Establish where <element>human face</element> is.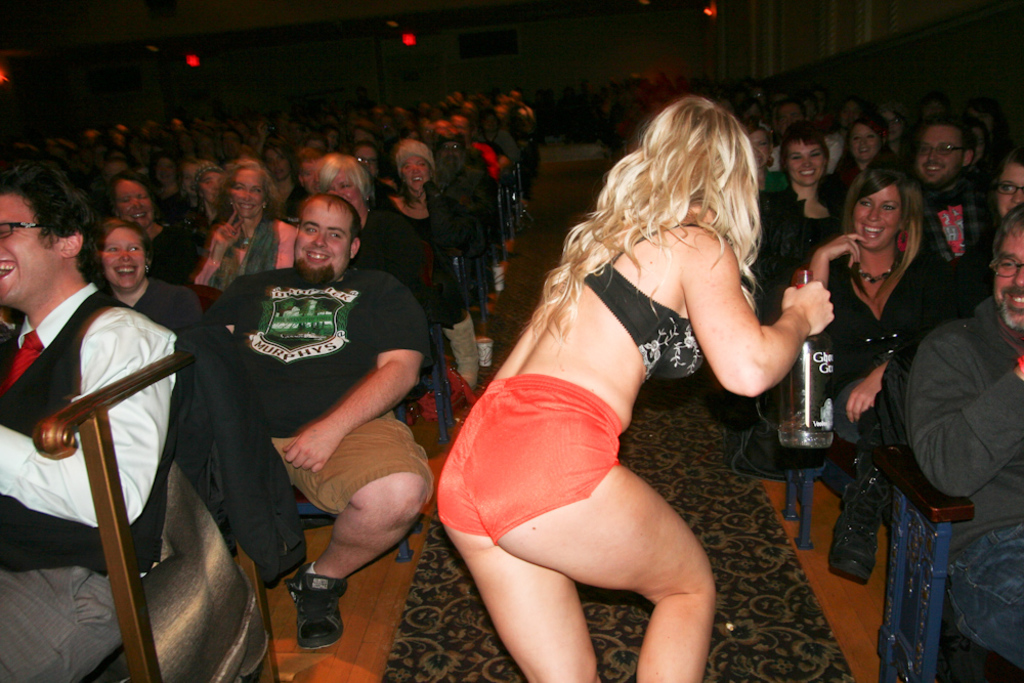
Established at Rect(292, 201, 353, 283).
